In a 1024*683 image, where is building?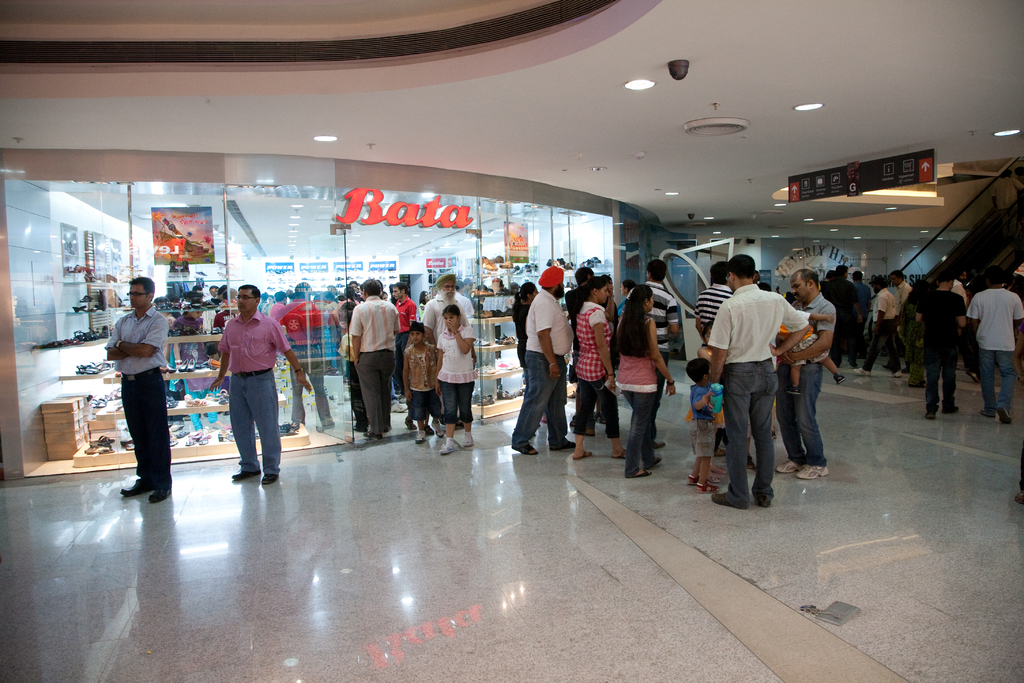
Rect(0, 0, 1023, 682).
